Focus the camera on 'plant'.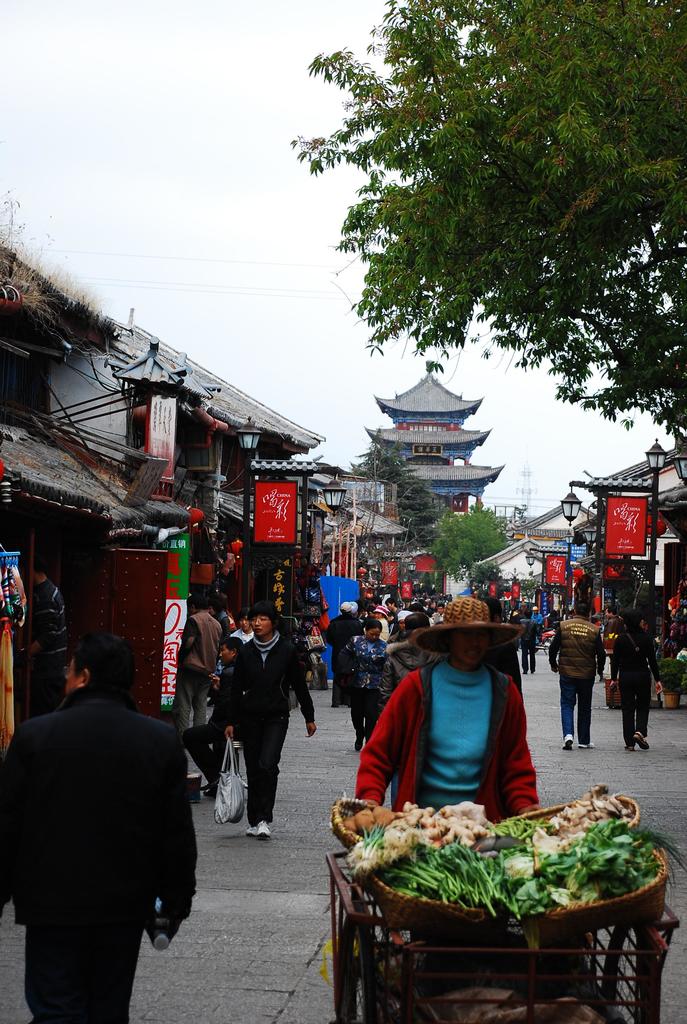
Focus region: x1=460 y1=557 x2=502 y2=586.
